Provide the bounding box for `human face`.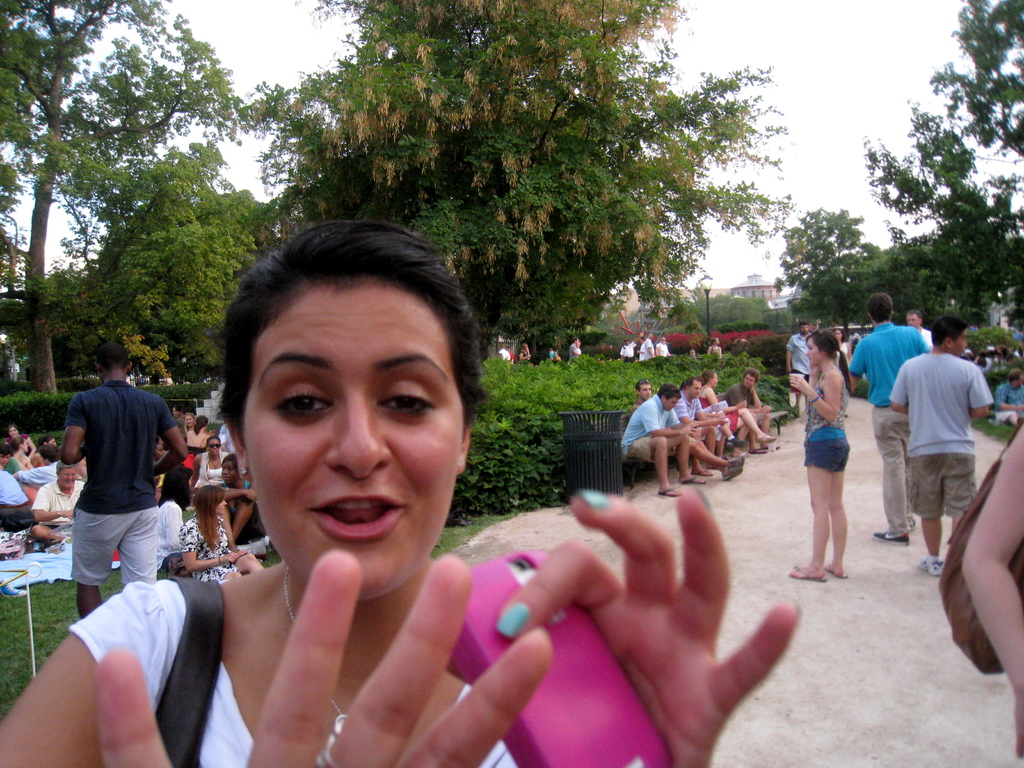
box(665, 394, 678, 413).
